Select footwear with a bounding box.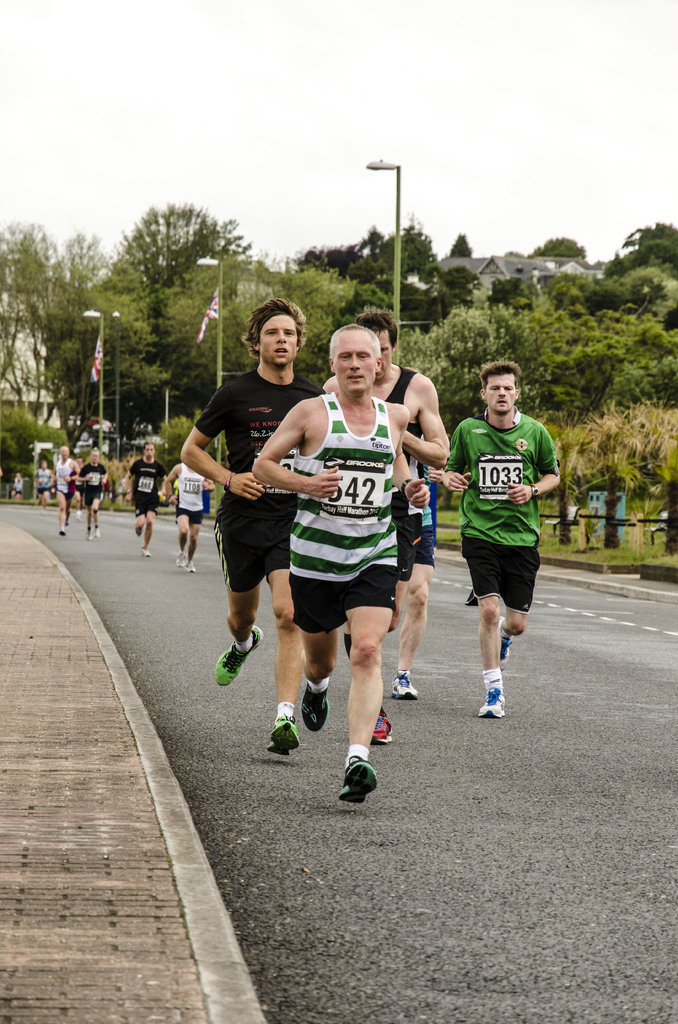
(143, 545, 150, 557).
